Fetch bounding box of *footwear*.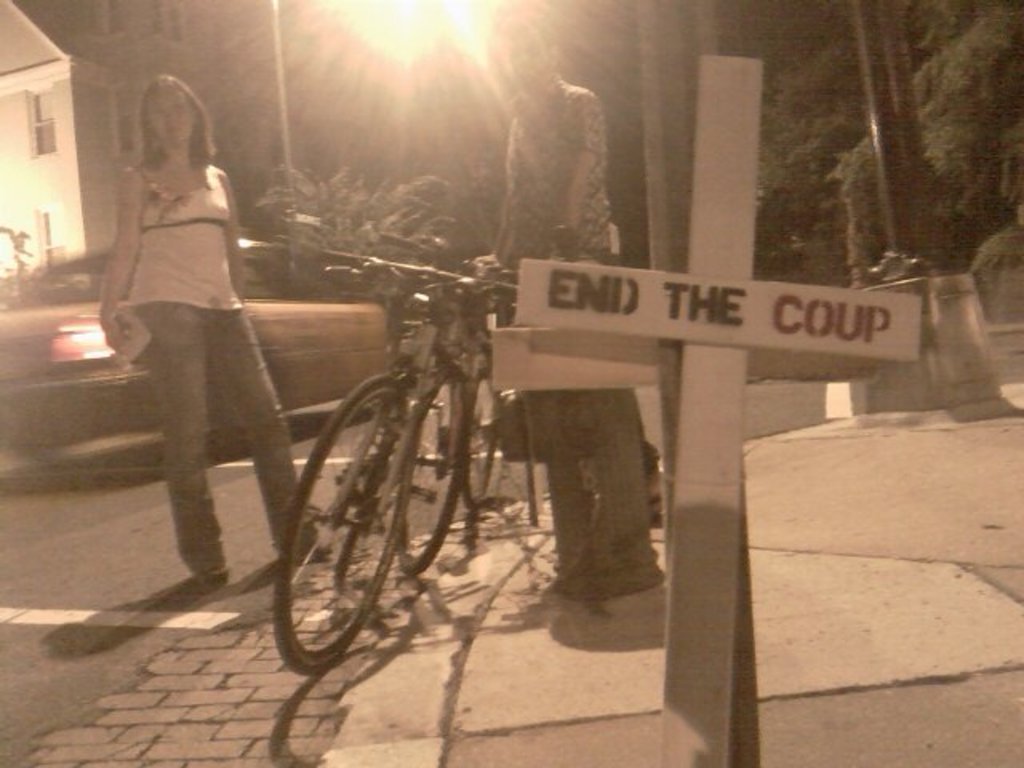
Bbox: x1=198, y1=566, x2=226, y2=586.
